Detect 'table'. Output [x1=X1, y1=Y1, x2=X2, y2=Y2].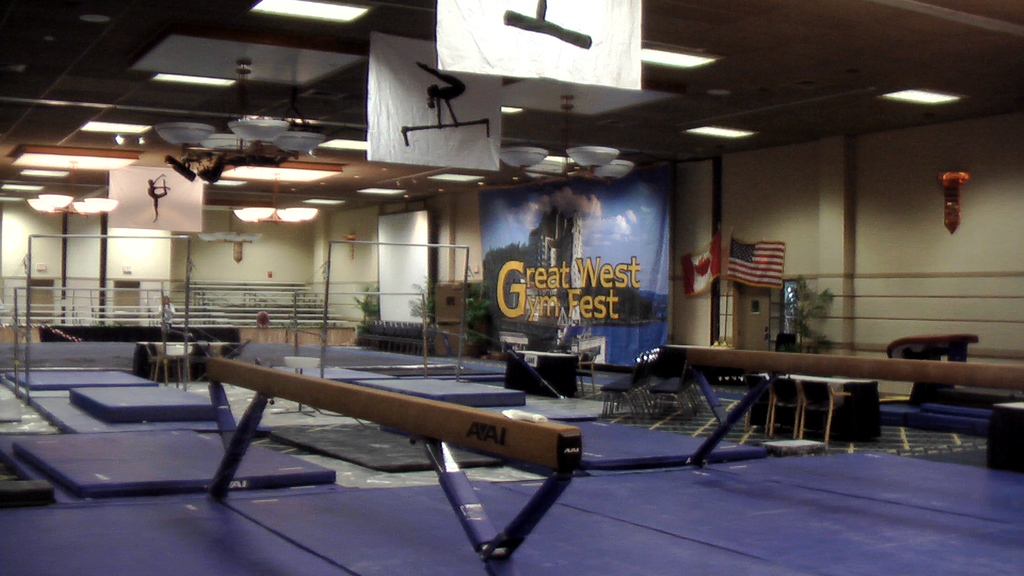
[x1=8, y1=349, x2=1023, y2=575].
